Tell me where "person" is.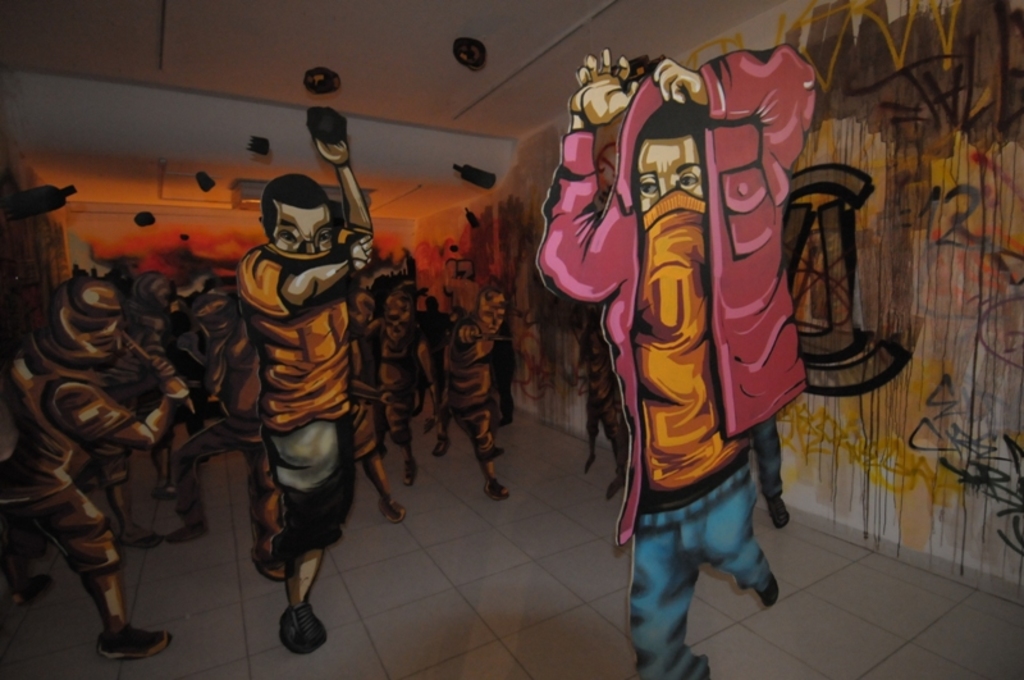
"person" is at box=[372, 274, 447, 487].
